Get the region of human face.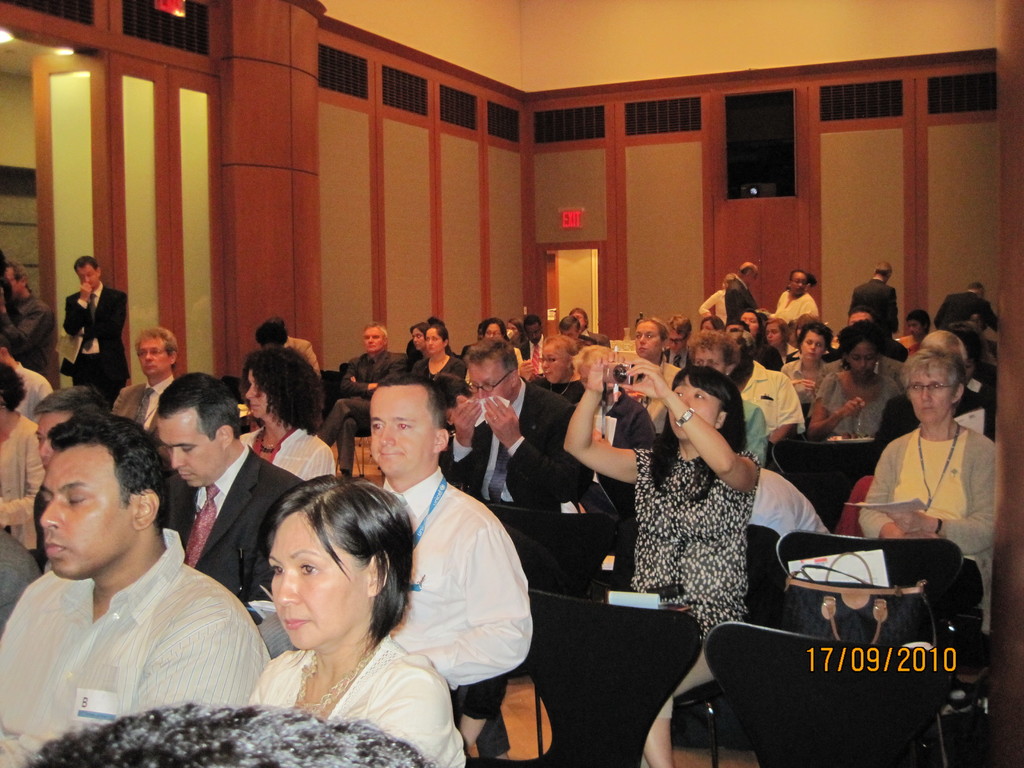
<box>36,415,65,472</box>.
